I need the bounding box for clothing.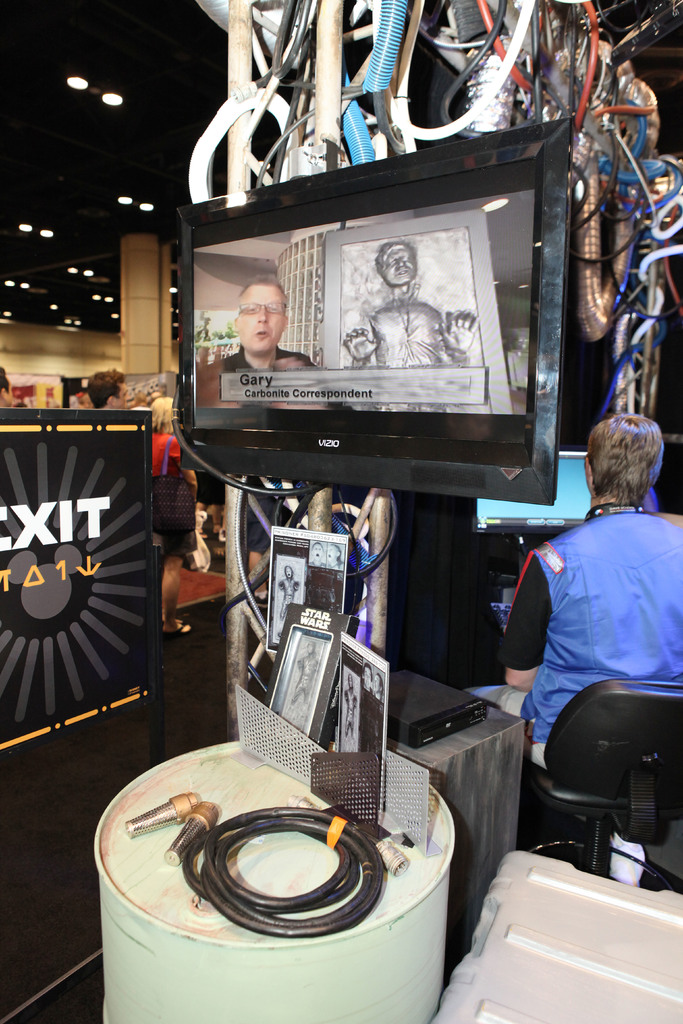
Here it is: [x1=213, y1=344, x2=359, y2=415].
